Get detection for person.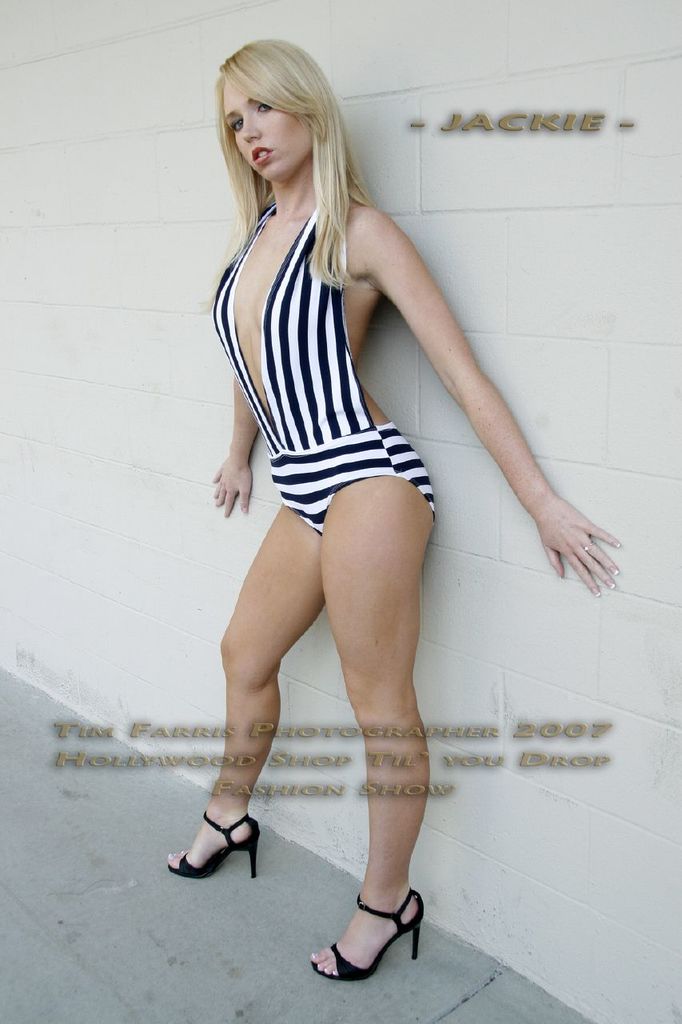
Detection: (x1=165, y1=30, x2=627, y2=985).
